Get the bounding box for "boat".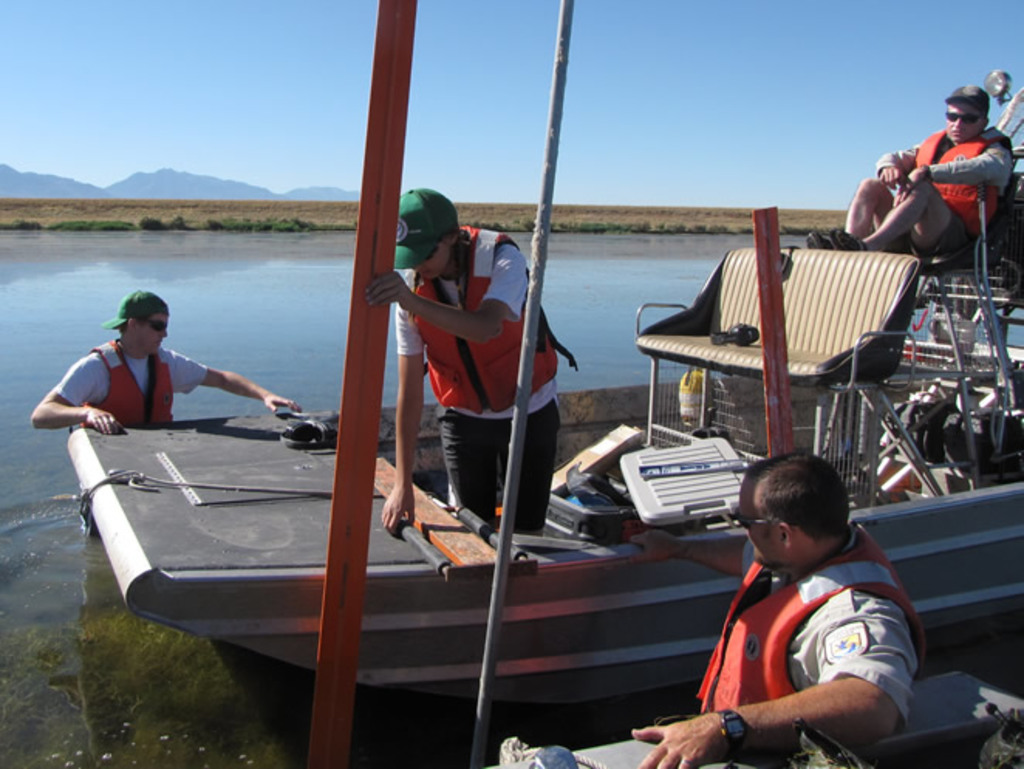
<region>84, 142, 1002, 755</region>.
